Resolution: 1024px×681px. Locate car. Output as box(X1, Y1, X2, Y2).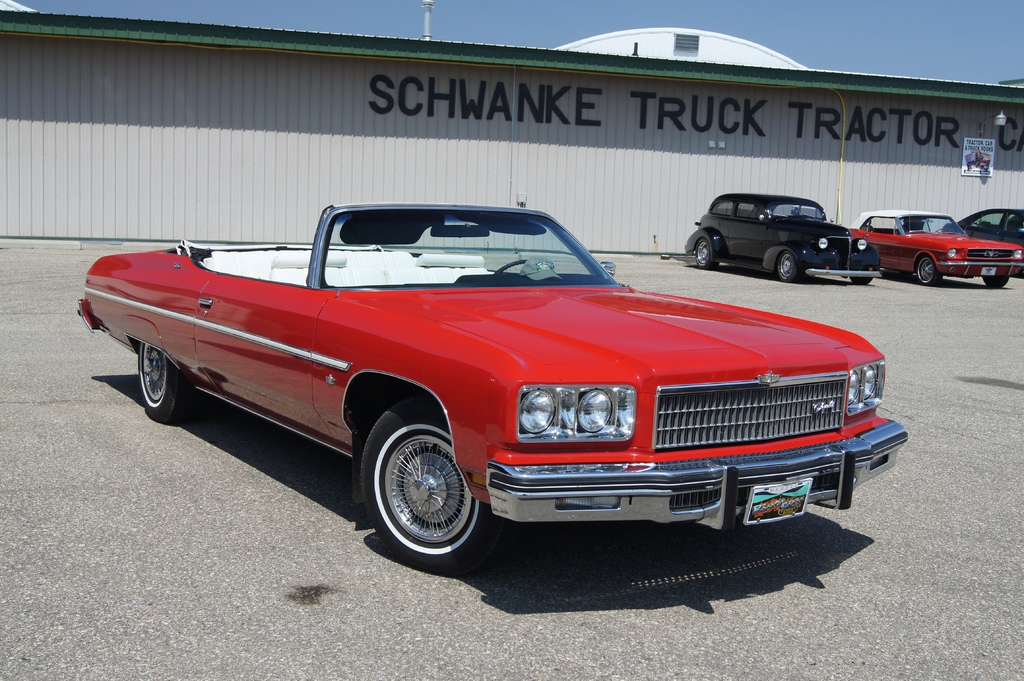
box(74, 204, 915, 565).
